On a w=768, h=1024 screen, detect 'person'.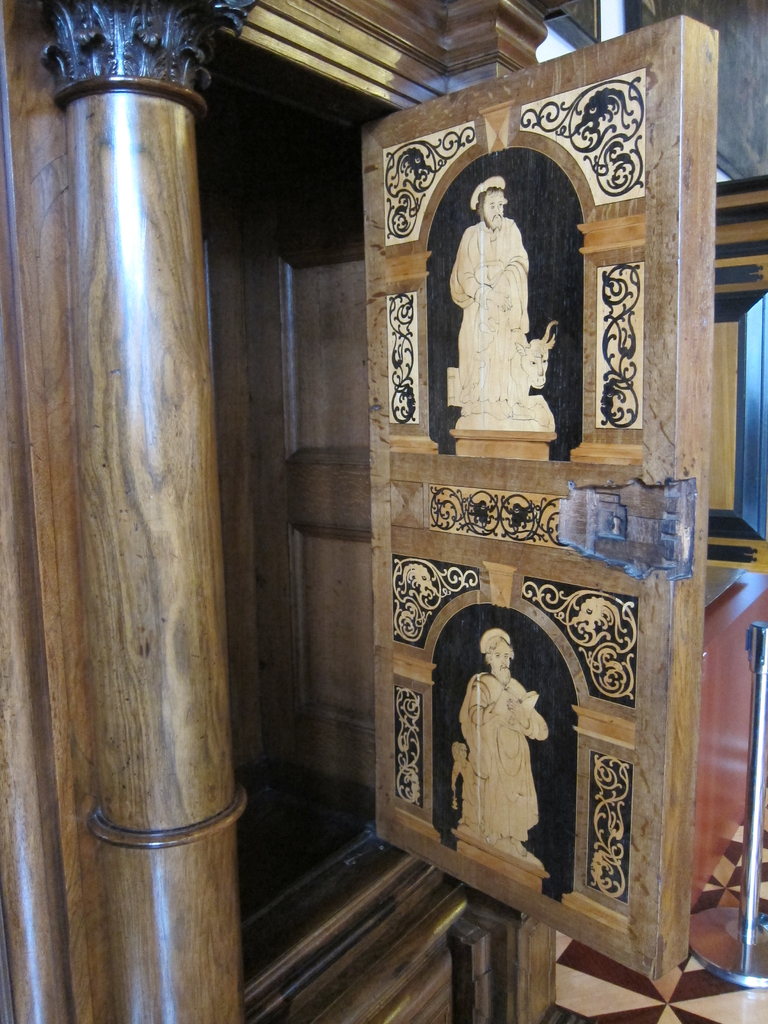
x1=451, y1=737, x2=479, y2=835.
